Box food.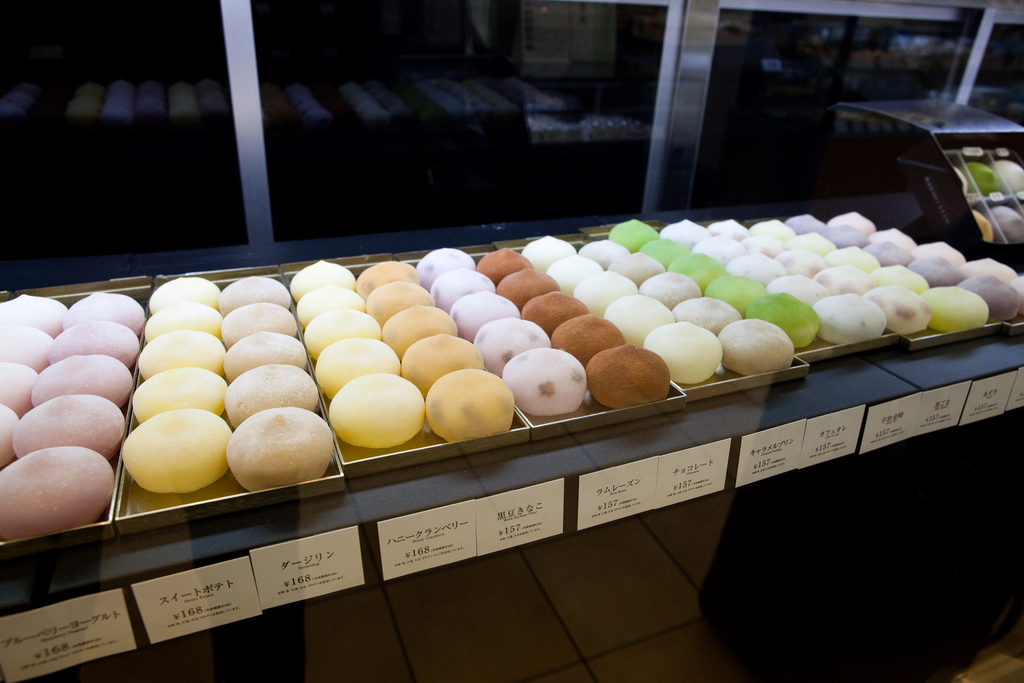
Rect(145, 299, 220, 334).
